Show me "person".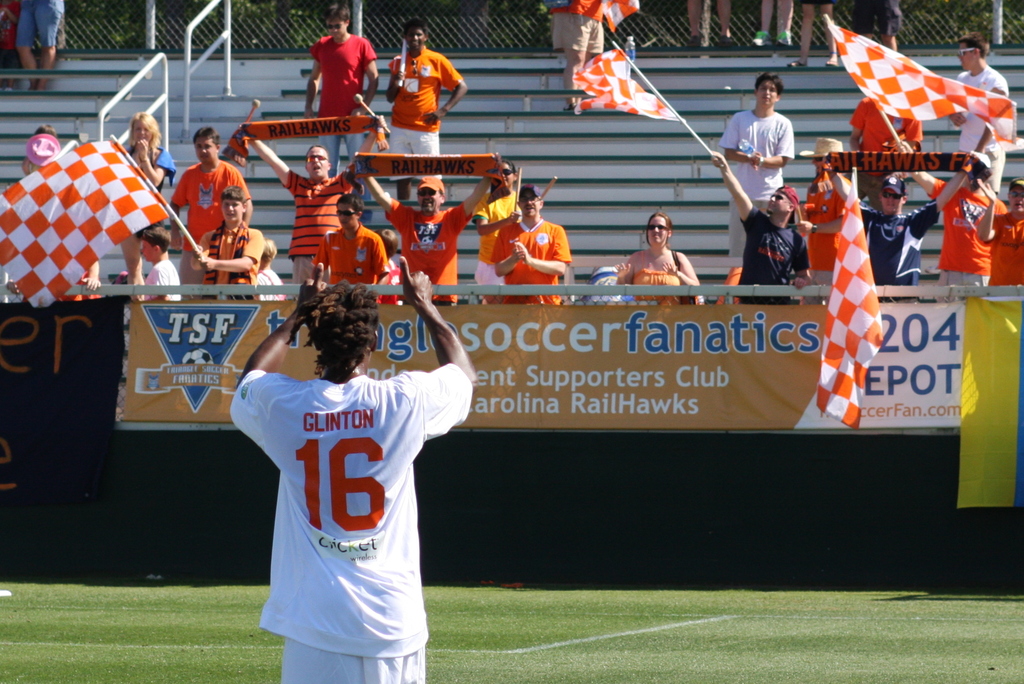
"person" is here: BBox(850, 92, 922, 209).
